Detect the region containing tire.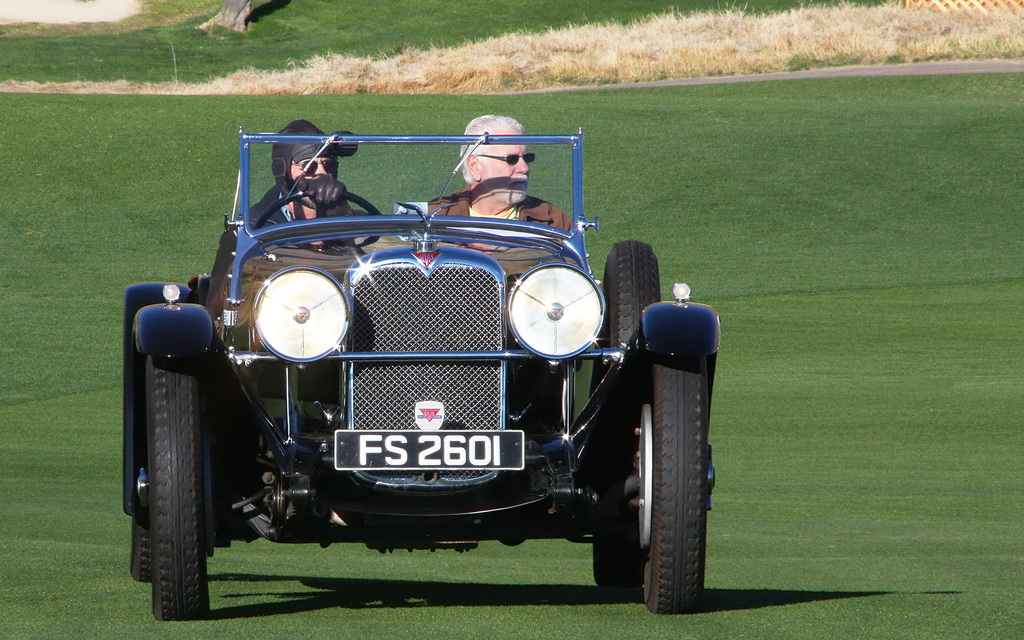
{"x1": 589, "y1": 236, "x2": 661, "y2": 393}.
